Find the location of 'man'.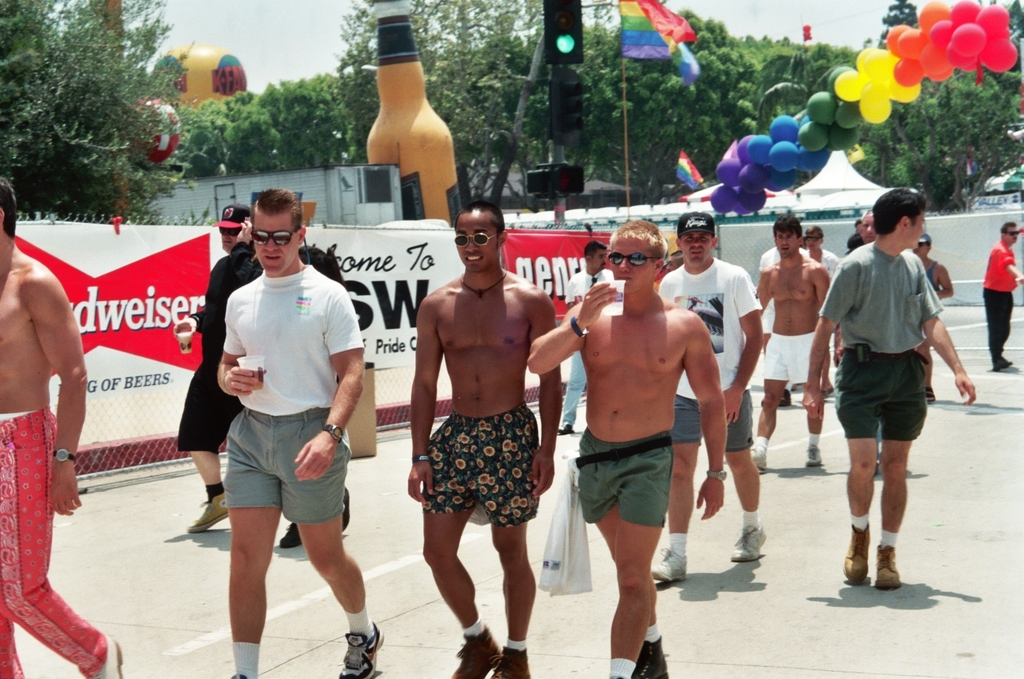
Location: <box>915,232,952,403</box>.
